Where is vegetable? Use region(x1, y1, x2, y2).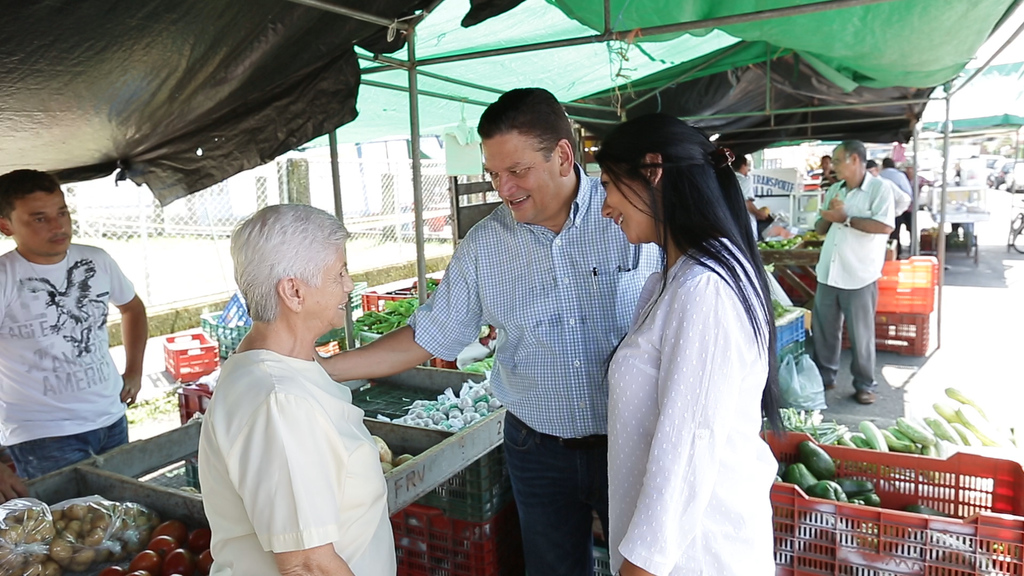
region(796, 439, 834, 483).
